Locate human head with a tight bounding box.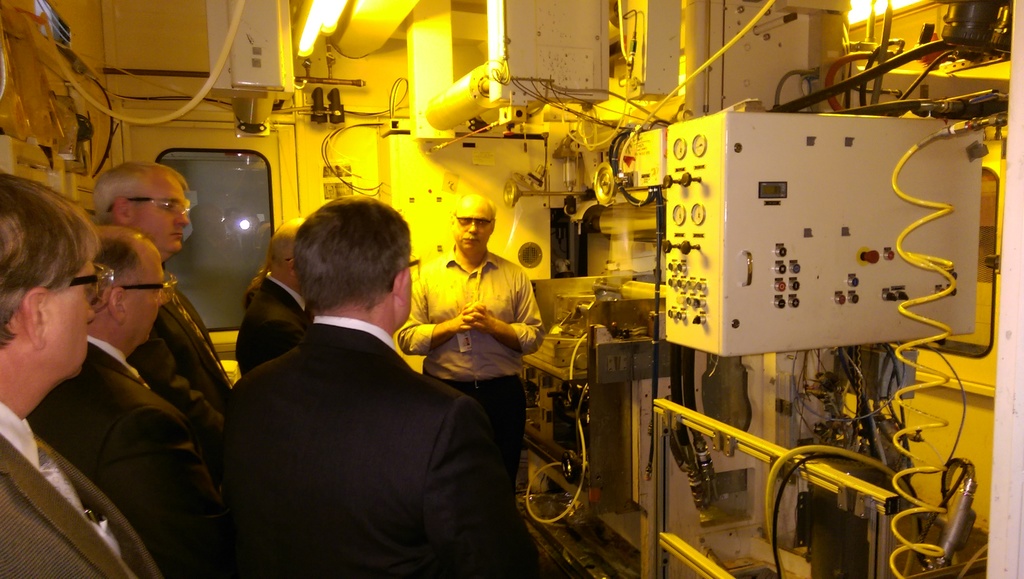
box(92, 161, 189, 253).
